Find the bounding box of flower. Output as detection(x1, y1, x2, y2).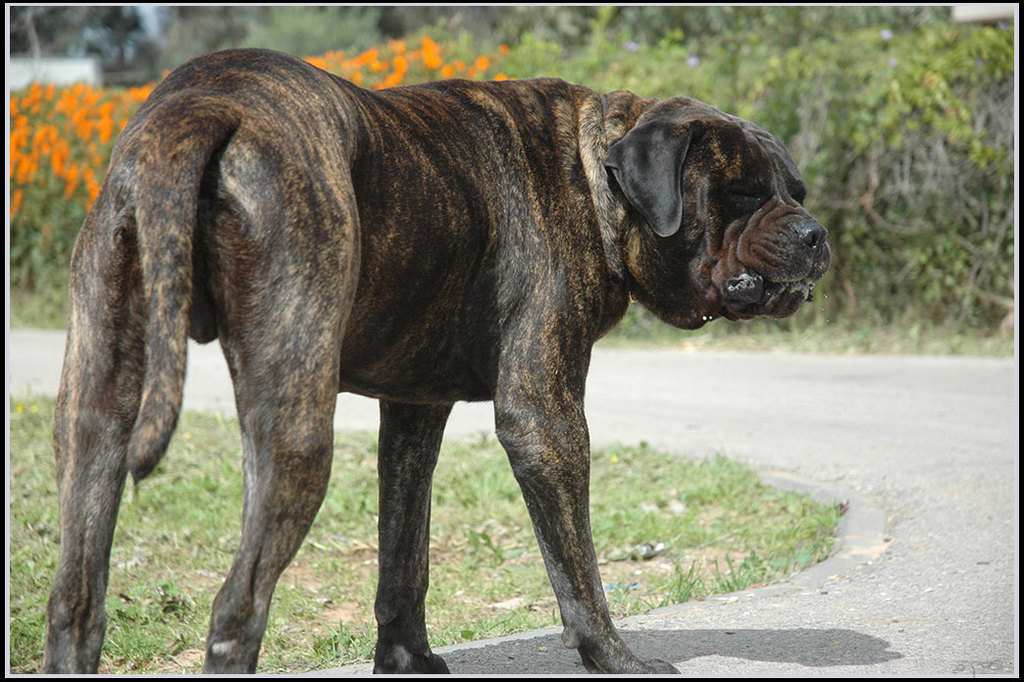
detection(31, 97, 75, 141).
